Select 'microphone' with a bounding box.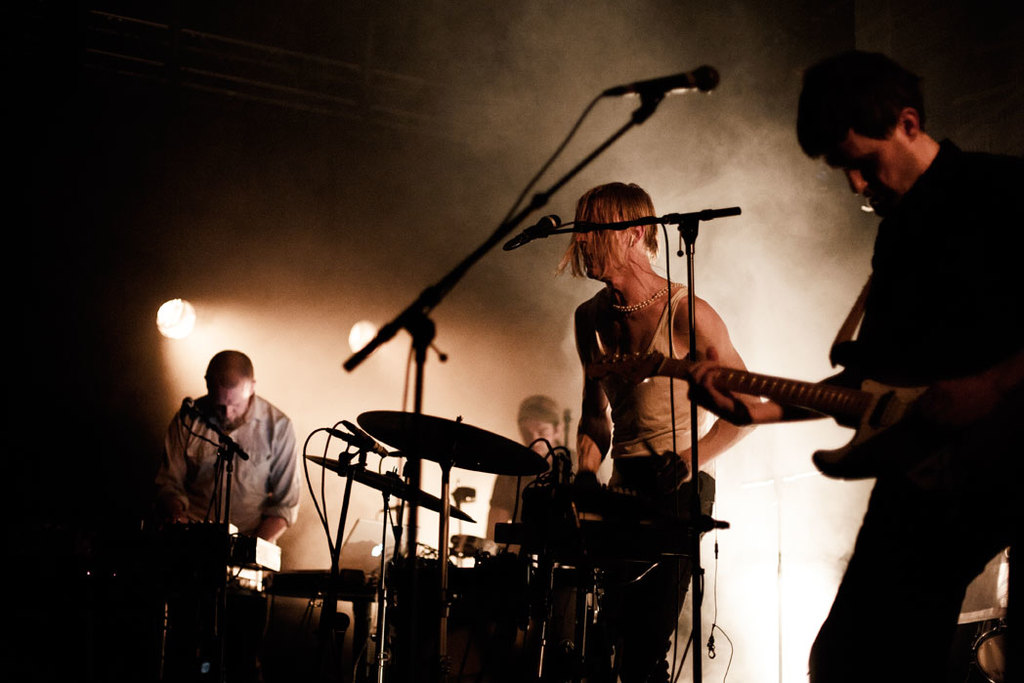
498/215/561/252.
